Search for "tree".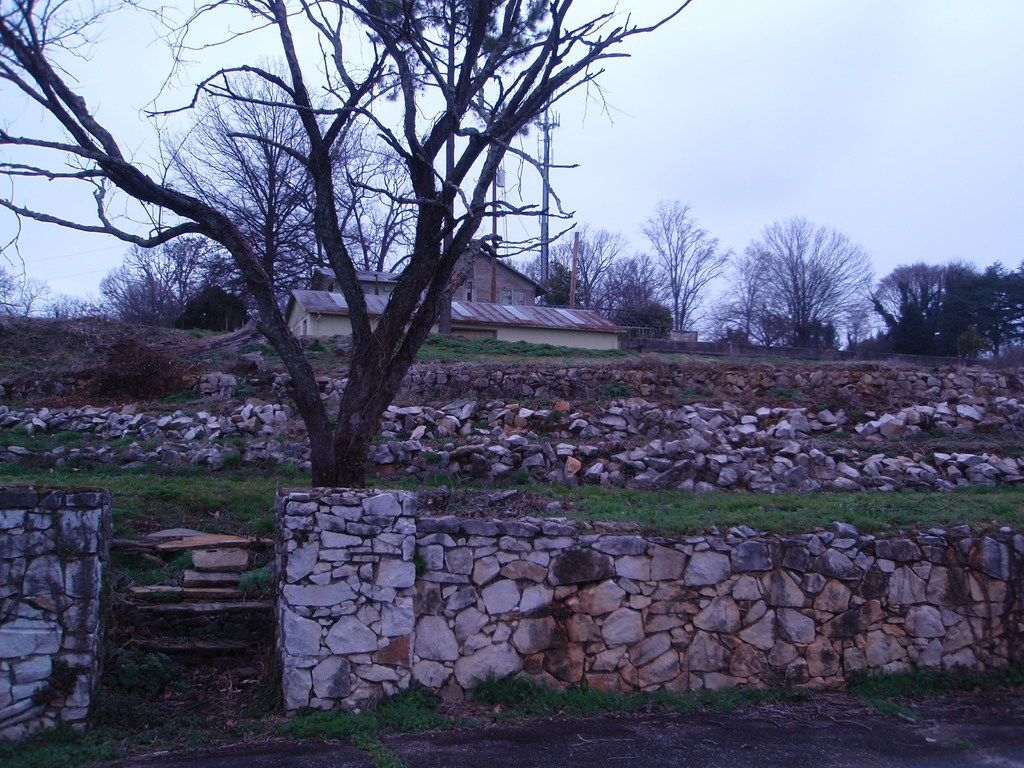
Found at [0,0,698,488].
